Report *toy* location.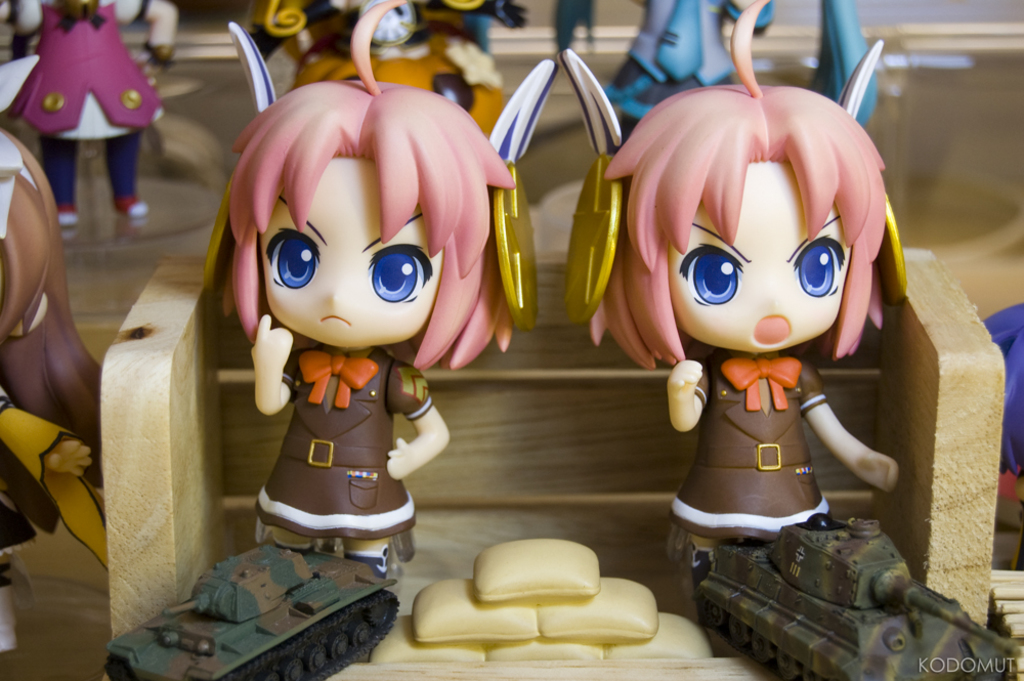
Report: 0,53,110,655.
